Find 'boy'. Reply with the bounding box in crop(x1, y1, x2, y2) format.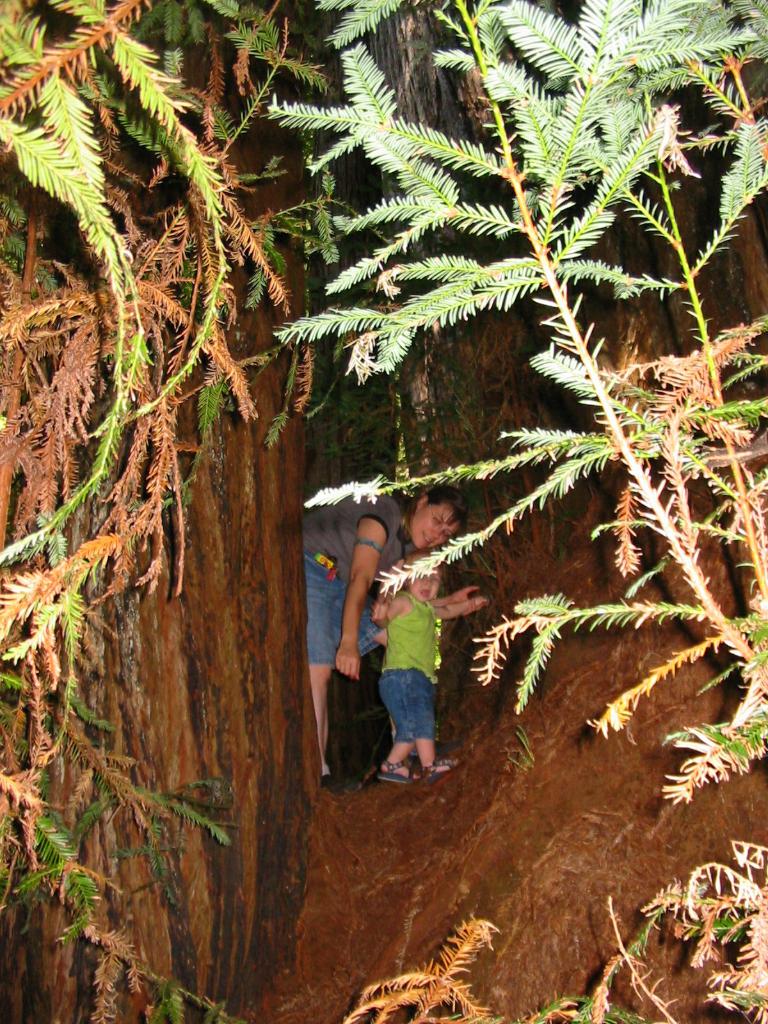
crop(369, 545, 495, 784).
